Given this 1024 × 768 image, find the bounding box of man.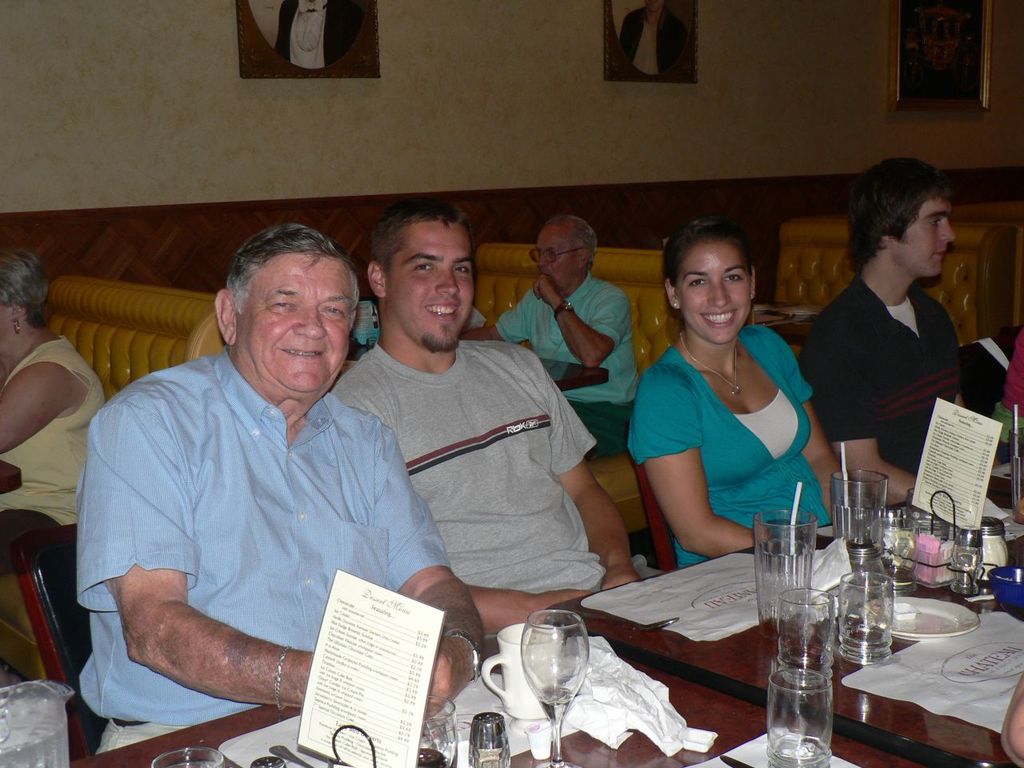
{"left": 480, "top": 216, "right": 644, "bottom": 456}.
